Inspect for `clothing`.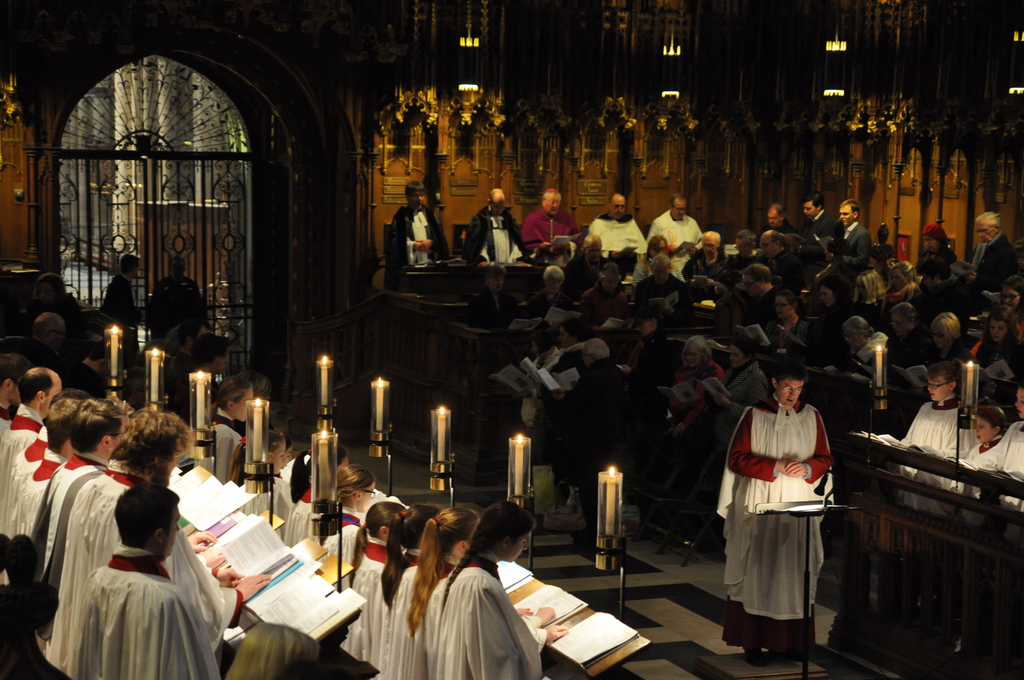
Inspection: crop(845, 220, 871, 269).
